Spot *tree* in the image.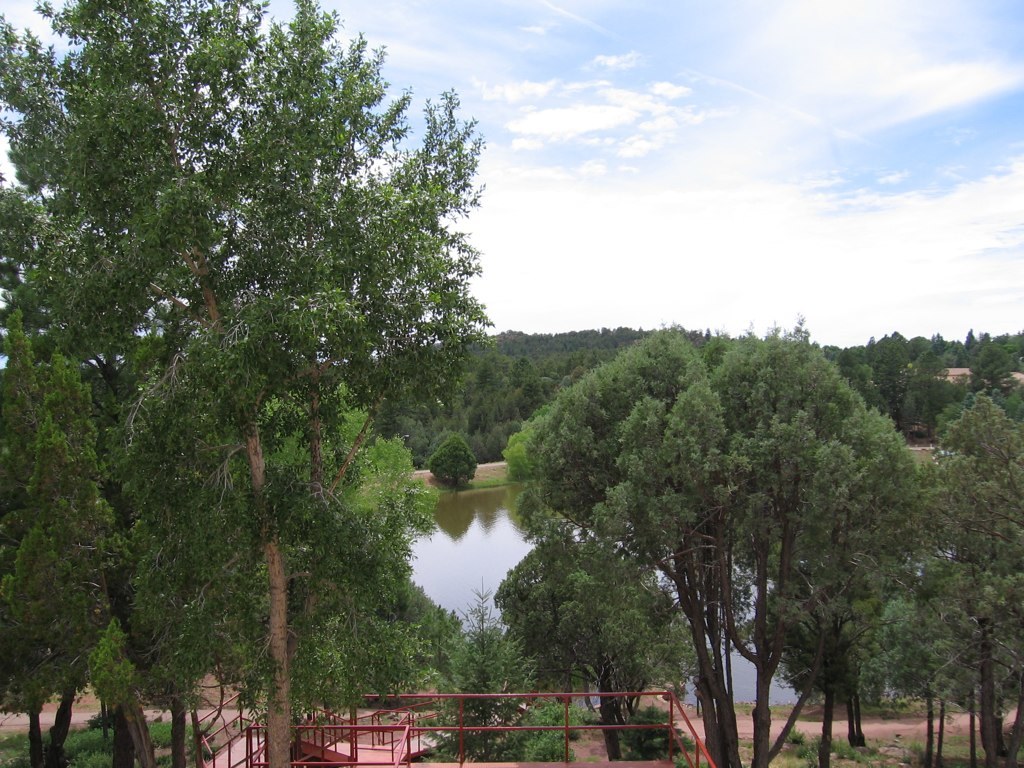
*tree* found at select_region(866, 385, 1023, 767).
